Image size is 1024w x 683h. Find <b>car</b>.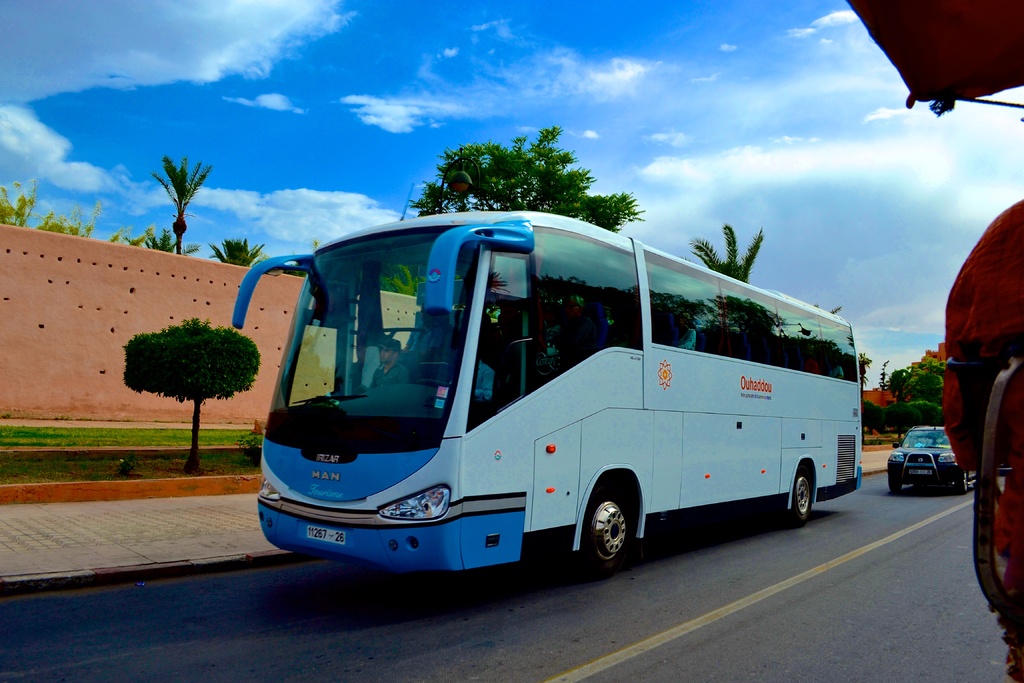
{"left": 887, "top": 424, "right": 980, "bottom": 496}.
